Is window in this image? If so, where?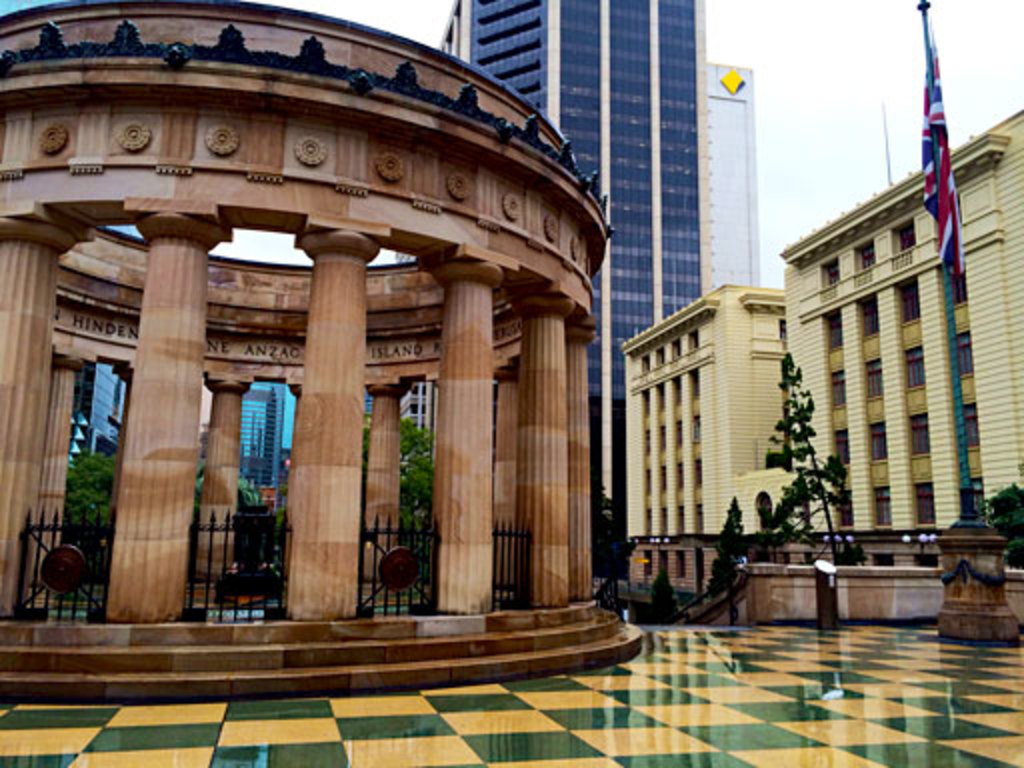
Yes, at select_region(672, 504, 688, 534).
